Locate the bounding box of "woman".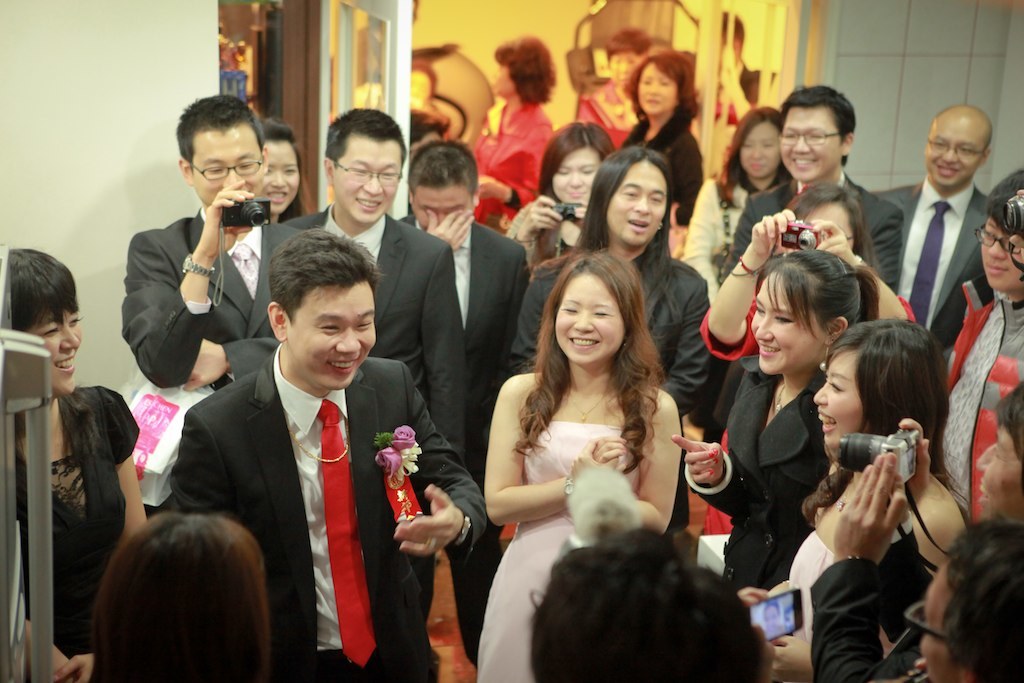
Bounding box: (678, 102, 795, 303).
